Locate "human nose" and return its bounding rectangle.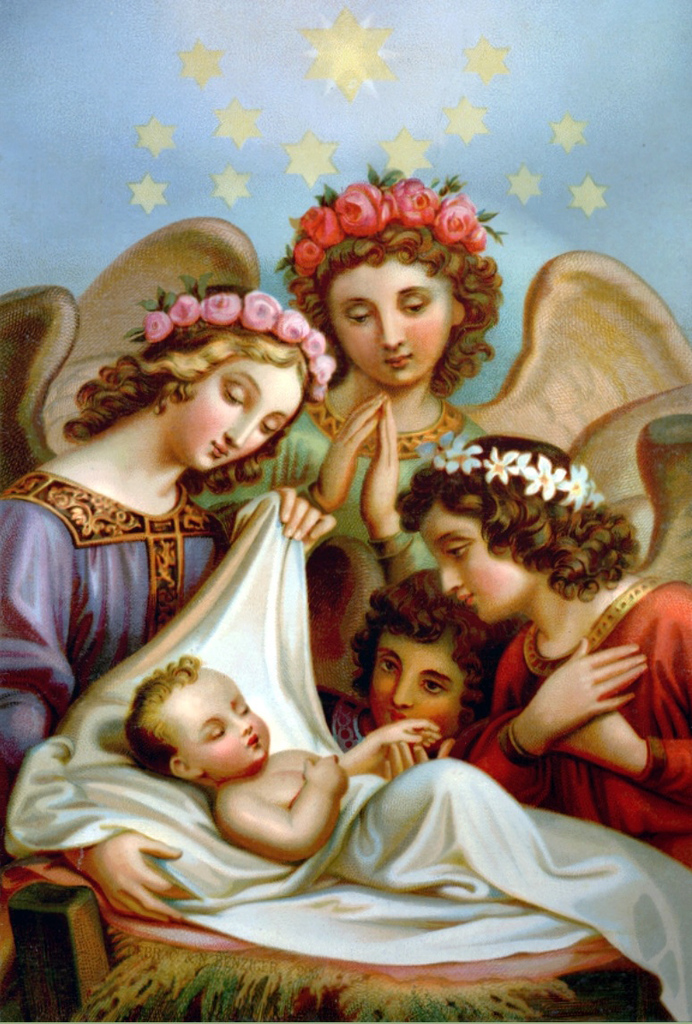
pyautogui.locateOnScreen(393, 670, 413, 714).
